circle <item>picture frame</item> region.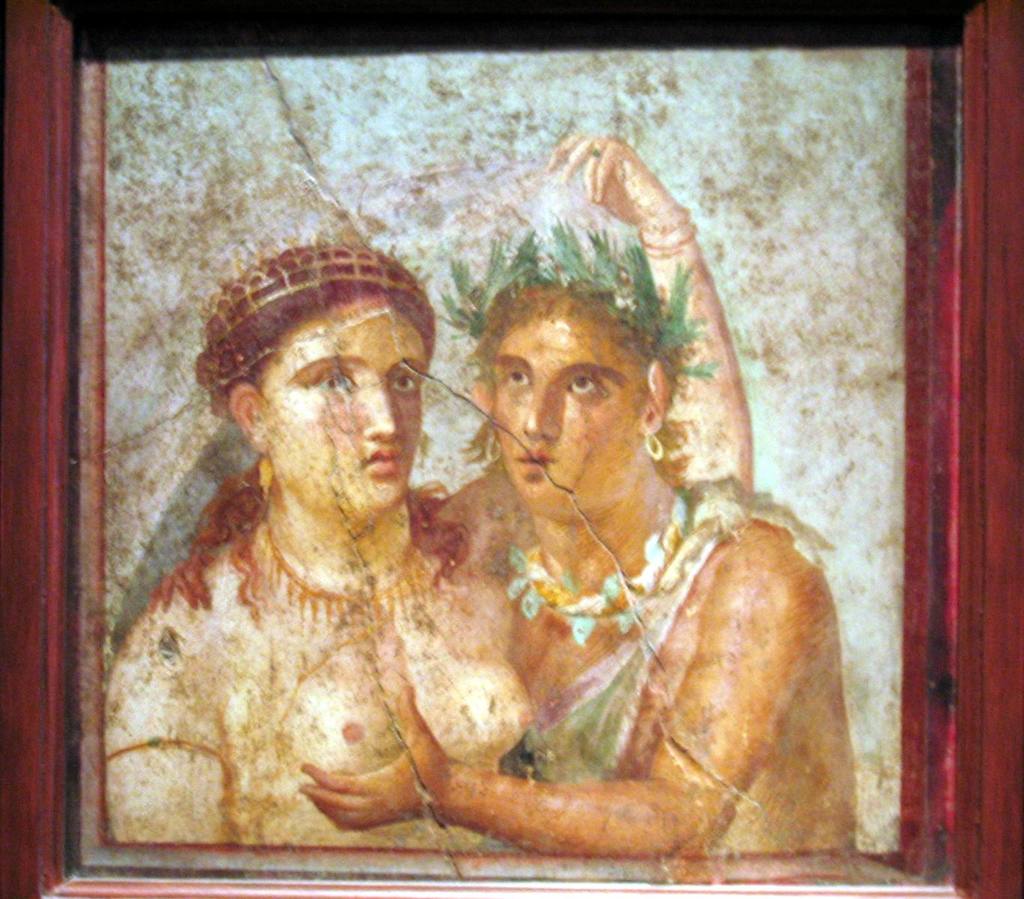
Region: <box>0,0,1023,898</box>.
